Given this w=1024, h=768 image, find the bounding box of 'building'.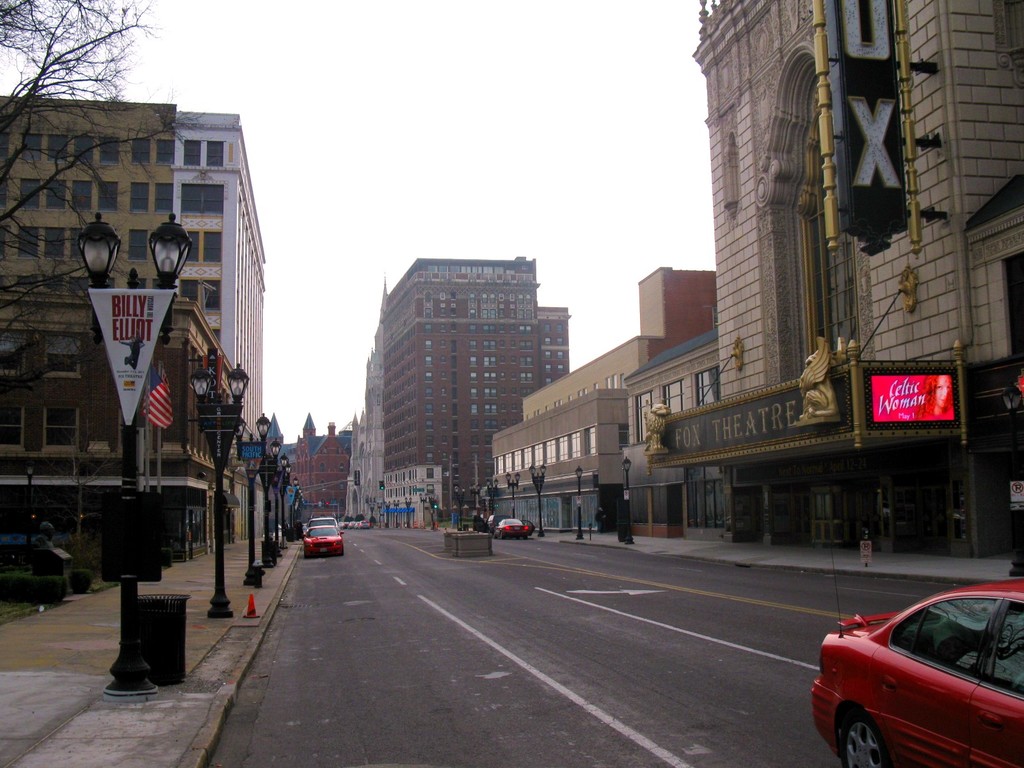
x1=346 y1=254 x2=574 y2=518.
